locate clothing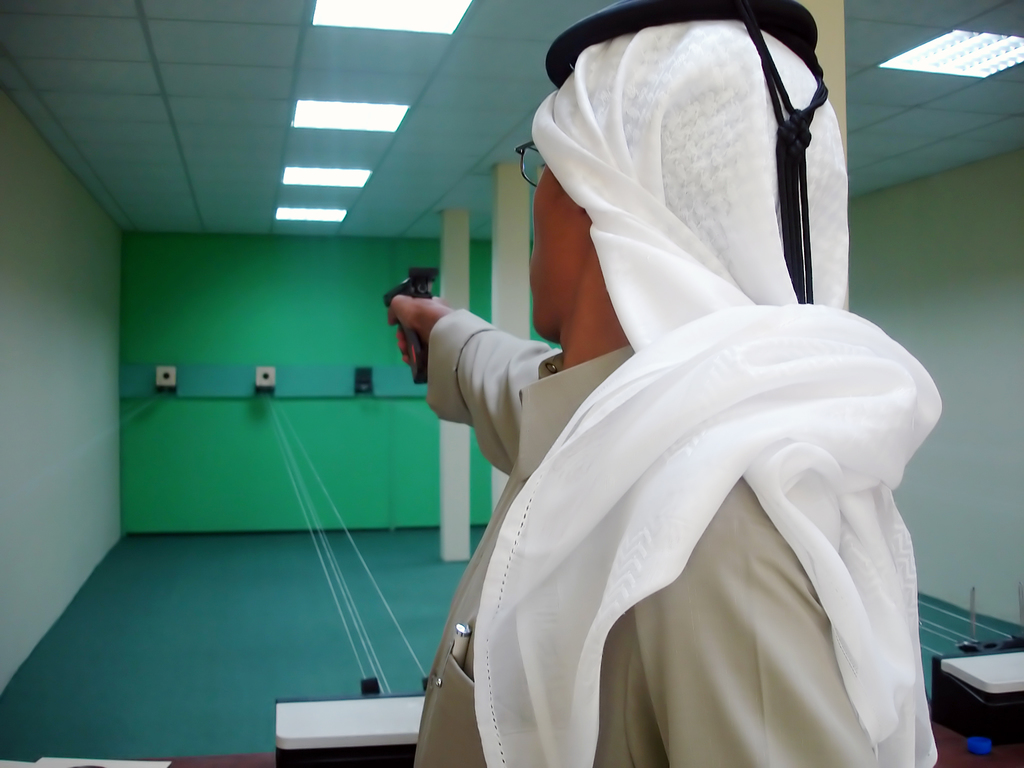
<bbox>434, 260, 942, 748</bbox>
